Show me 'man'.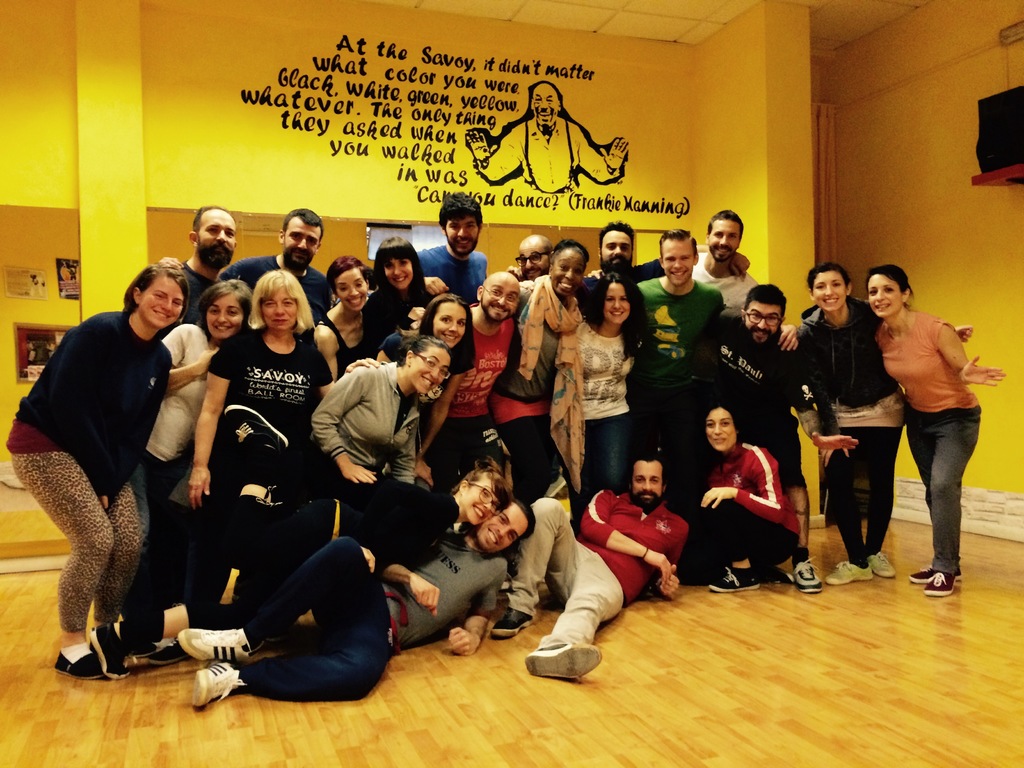
'man' is here: region(515, 230, 551, 274).
